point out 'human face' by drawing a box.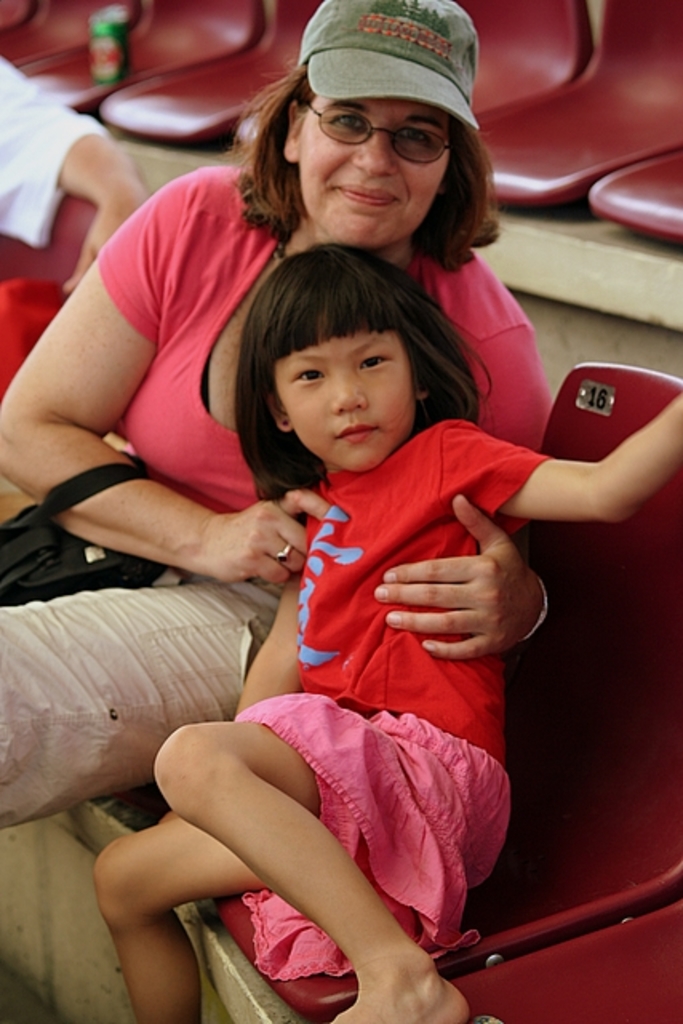
crop(274, 330, 413, 470).
